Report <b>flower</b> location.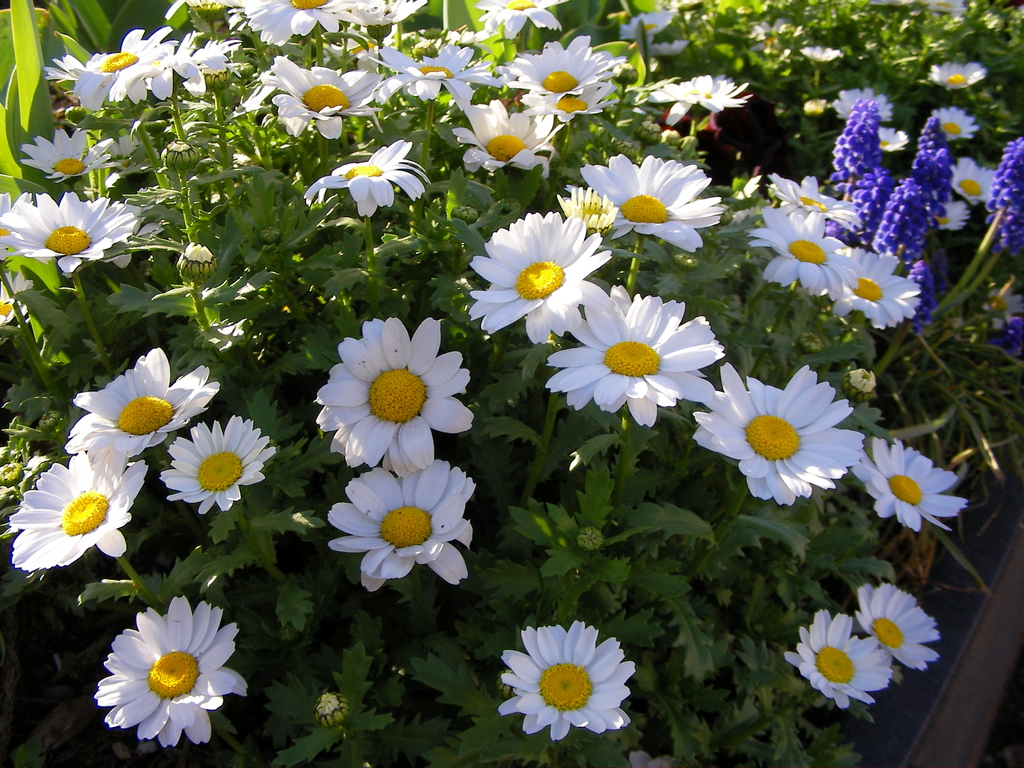
Report: (x1=620, y1=7, x2=696, y2=65).
